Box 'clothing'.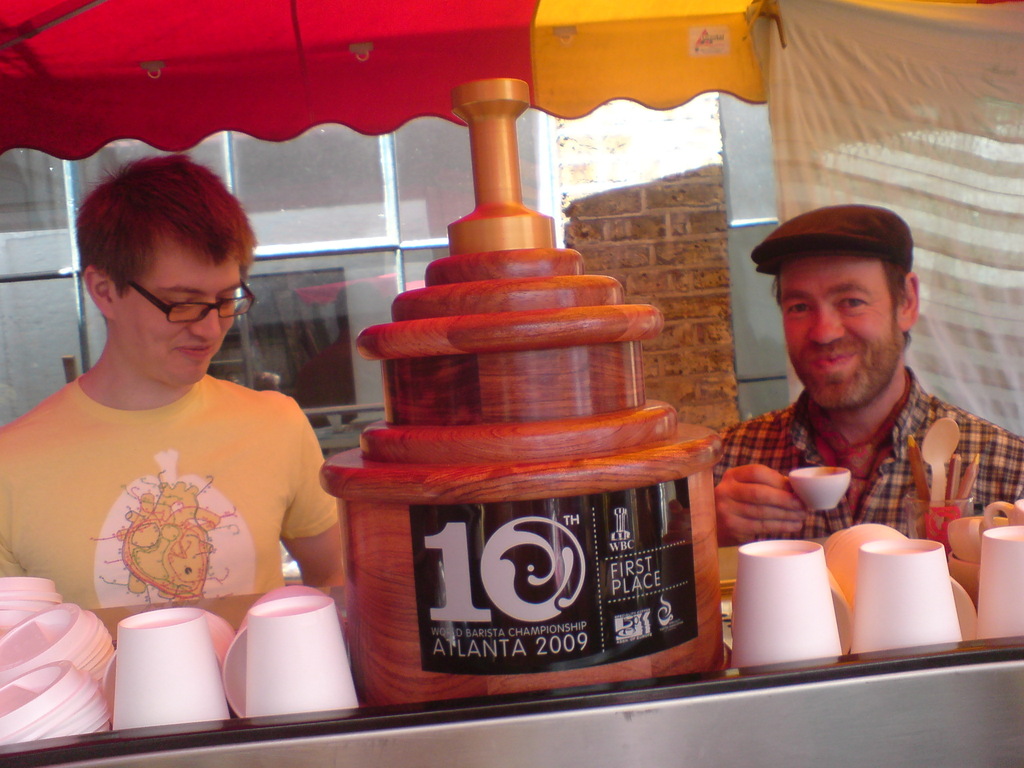
detection(716, 362, 1023, 561).
